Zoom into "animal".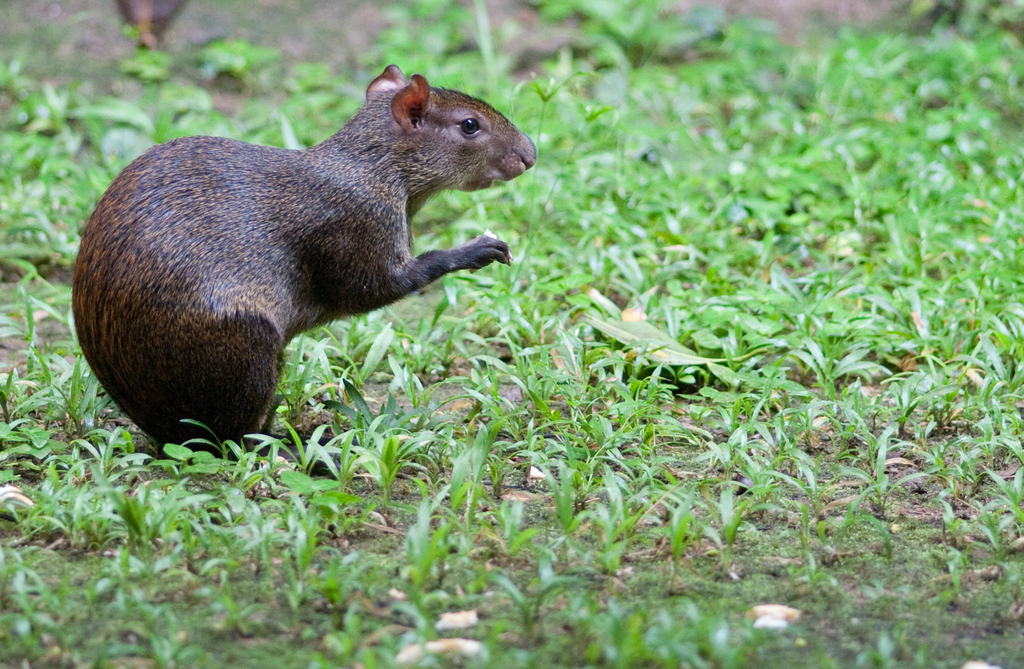
Zoom target: <box>73,63,538,460</box>.
